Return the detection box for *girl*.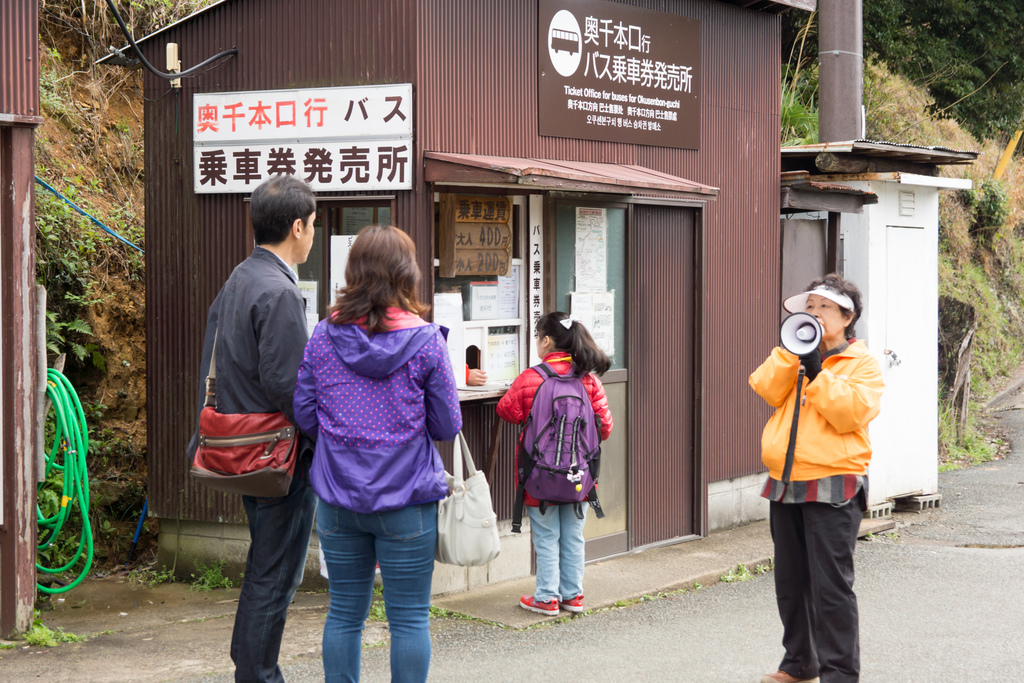
bbox=[497, 309, 612, 618].
